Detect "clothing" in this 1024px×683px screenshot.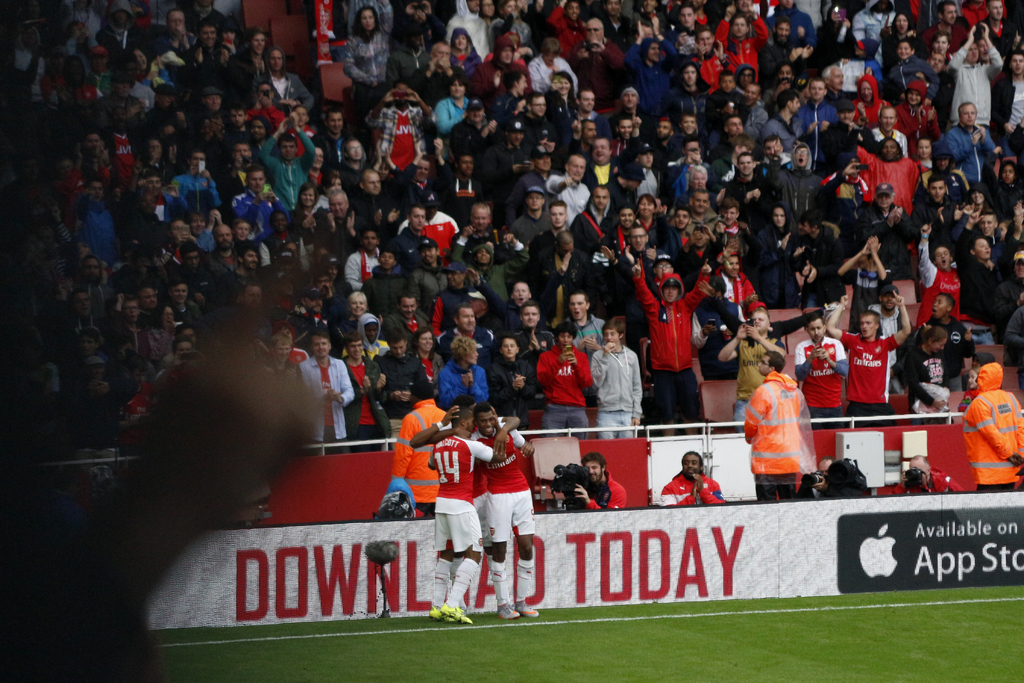
Detection: bbox=(168, 171, 218, 210).
